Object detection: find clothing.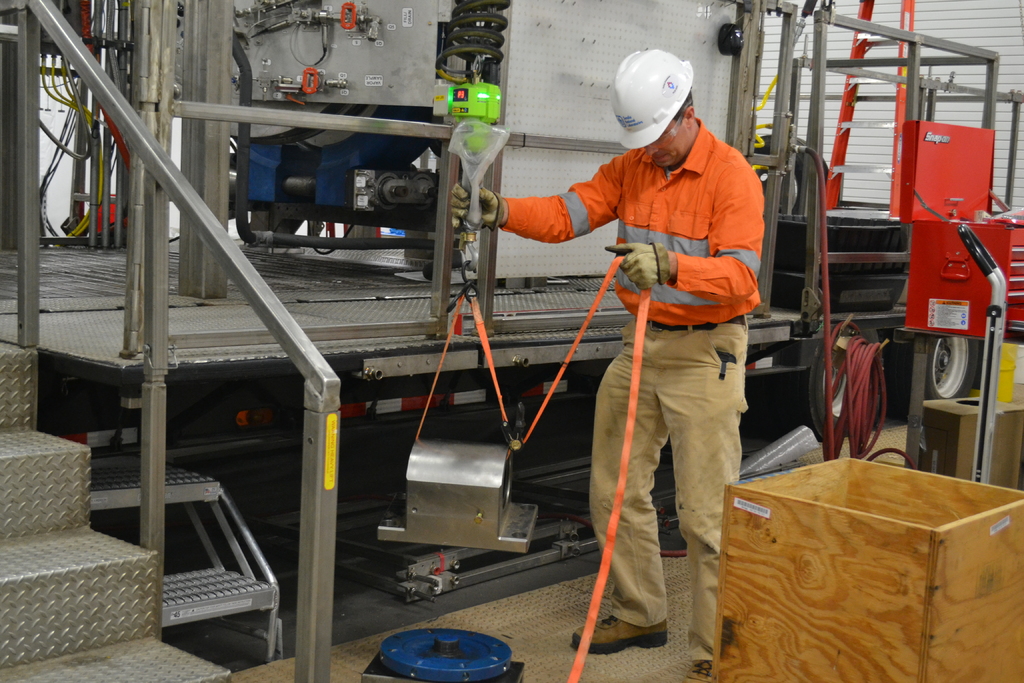
BBox(499, 120, 762, 668).
